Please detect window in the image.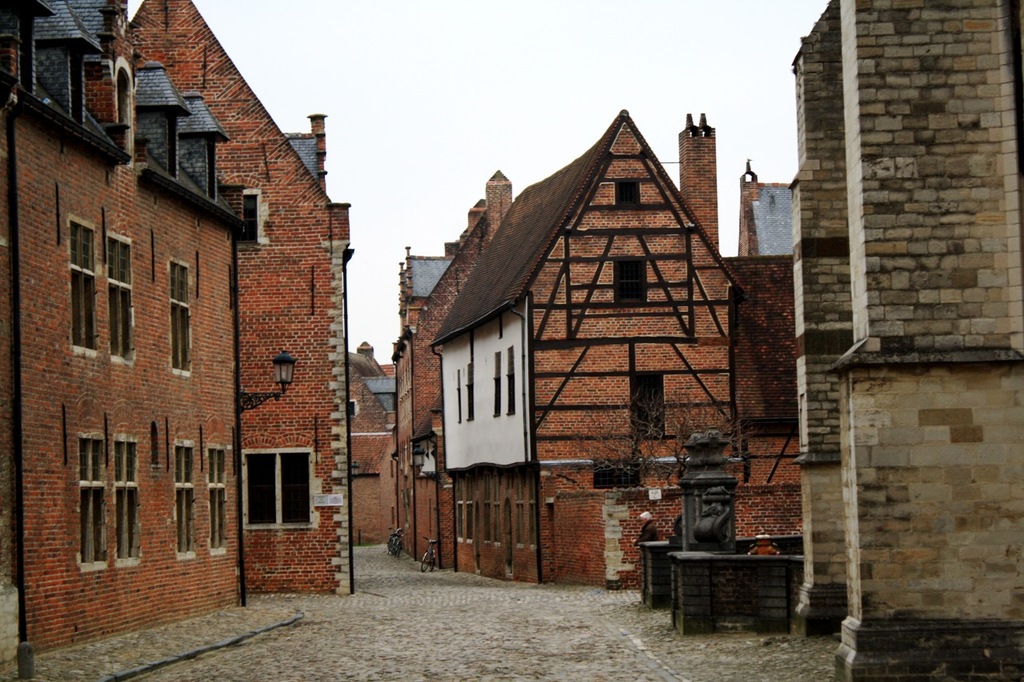
Rect(489, 475, 501, 542).
